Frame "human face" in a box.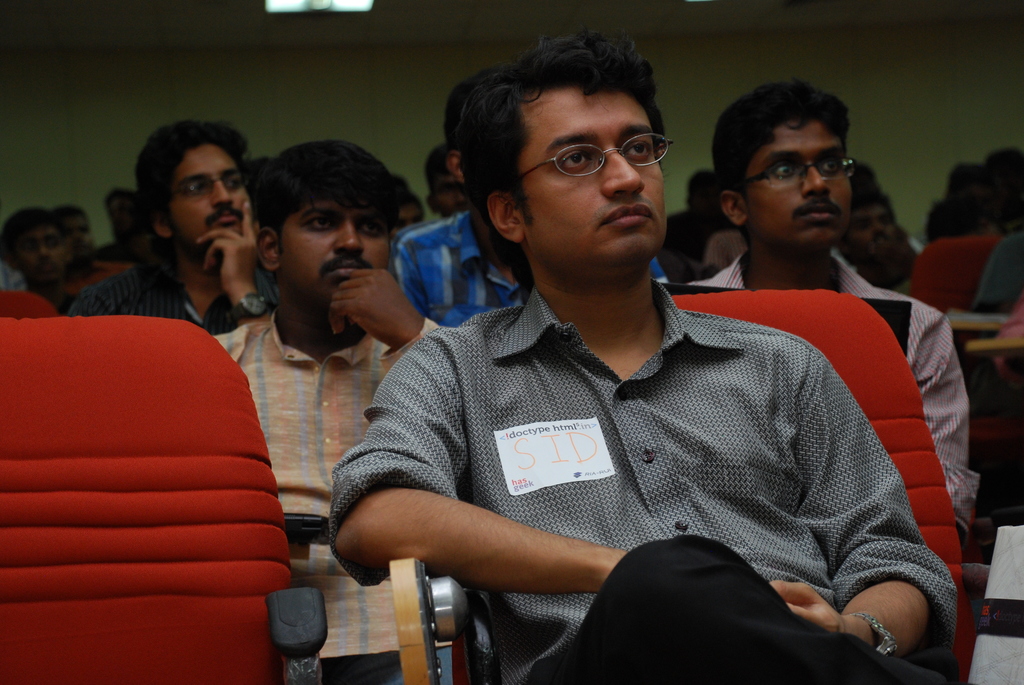
BBox(394, 200, 422, 226).
